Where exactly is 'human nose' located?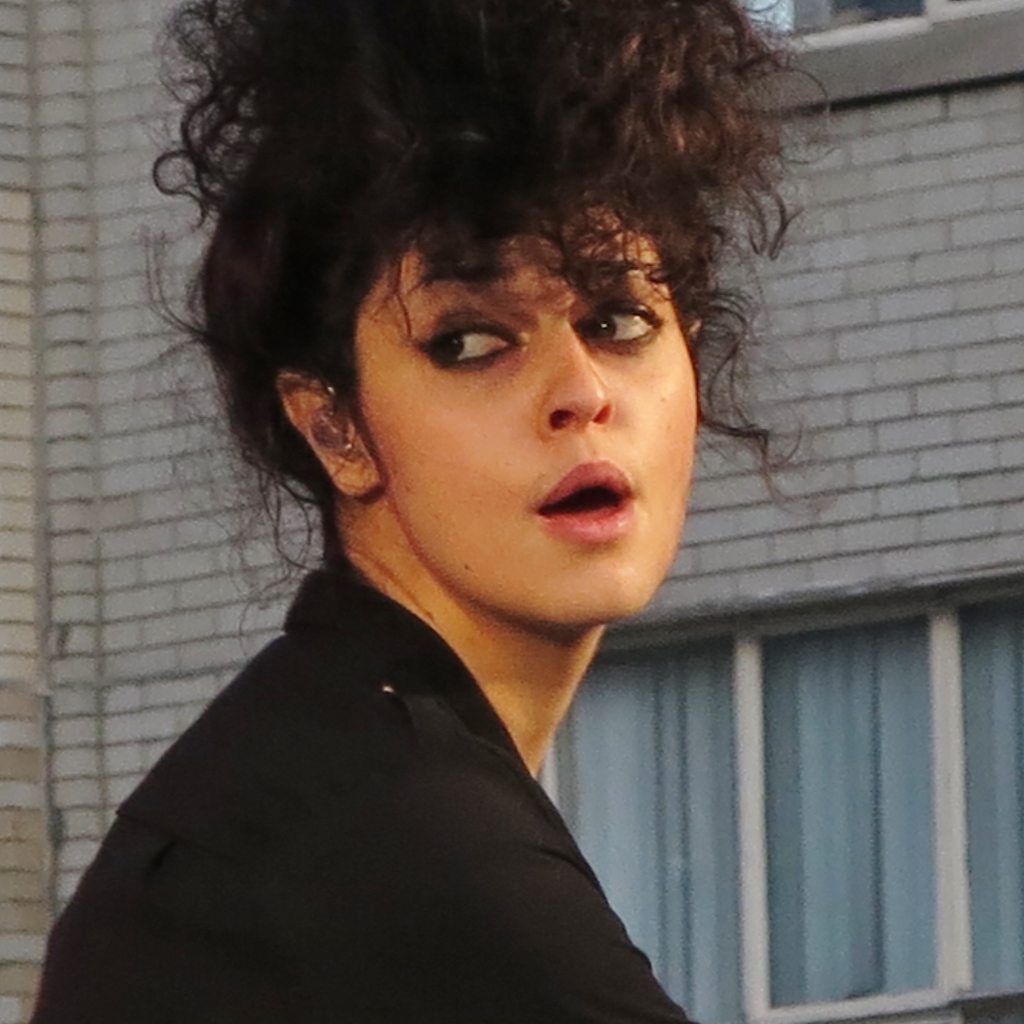
Its bounding box is [529,312,619,442].
